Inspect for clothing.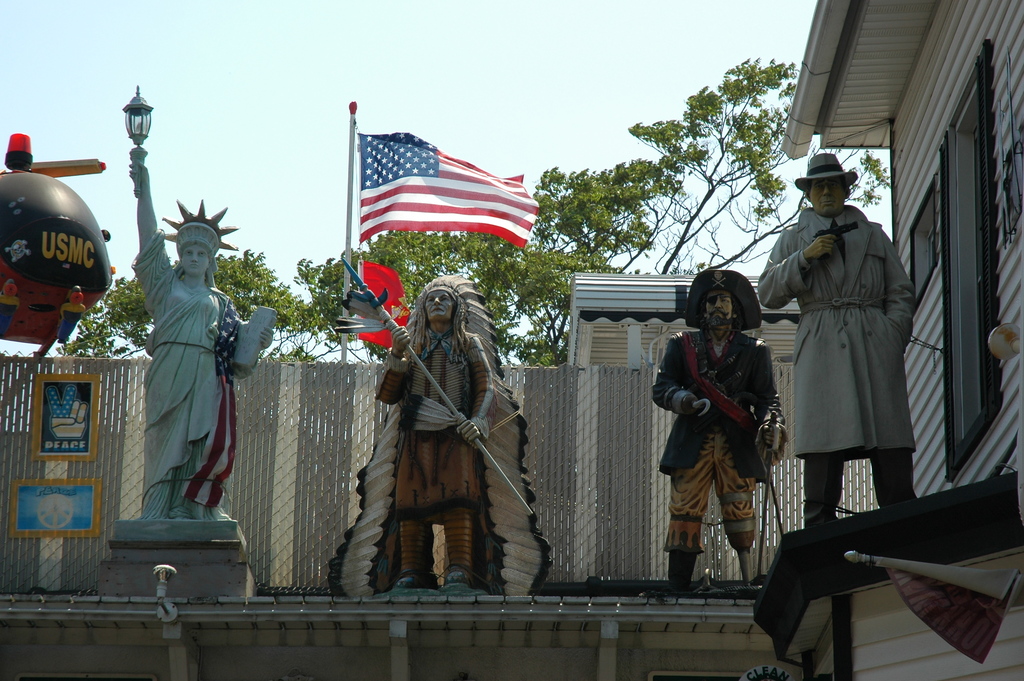
Inspection: 655,328,776,554.
